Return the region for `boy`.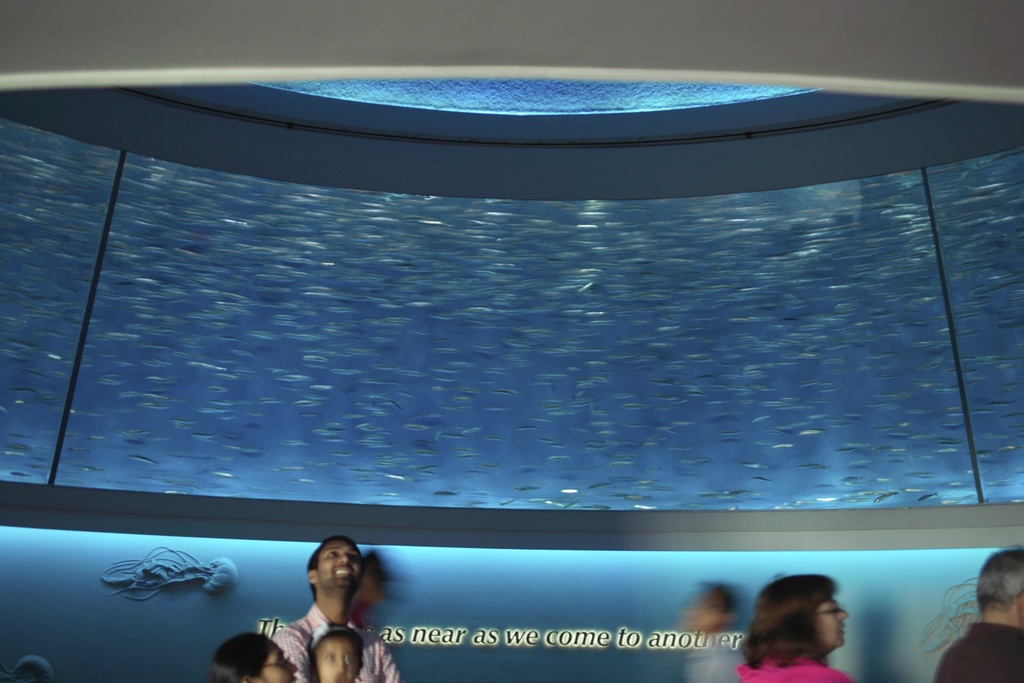
locate(727, 579, 881, 675).
